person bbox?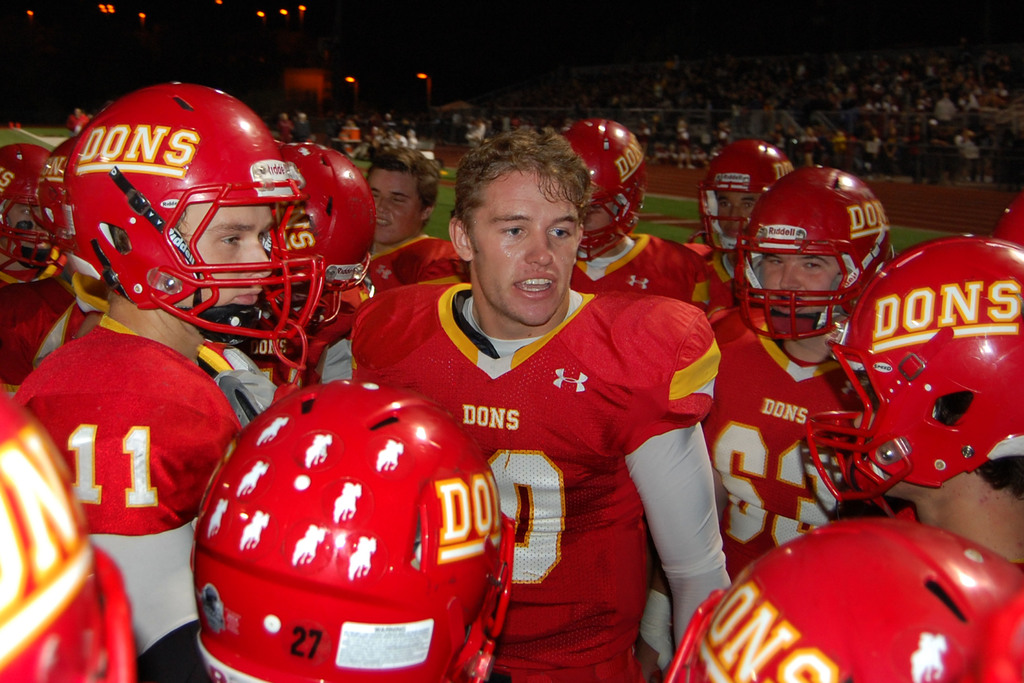
<box>561,120,741,323</box>
